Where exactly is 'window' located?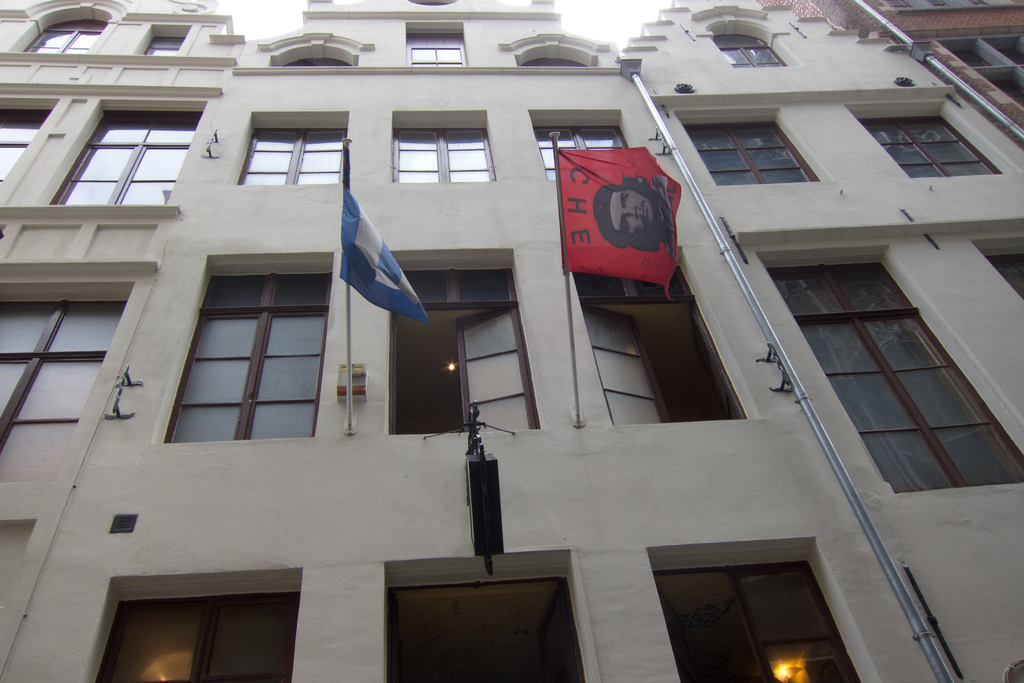
Its bounding box is bbox=(47, 113, 204, 210).
